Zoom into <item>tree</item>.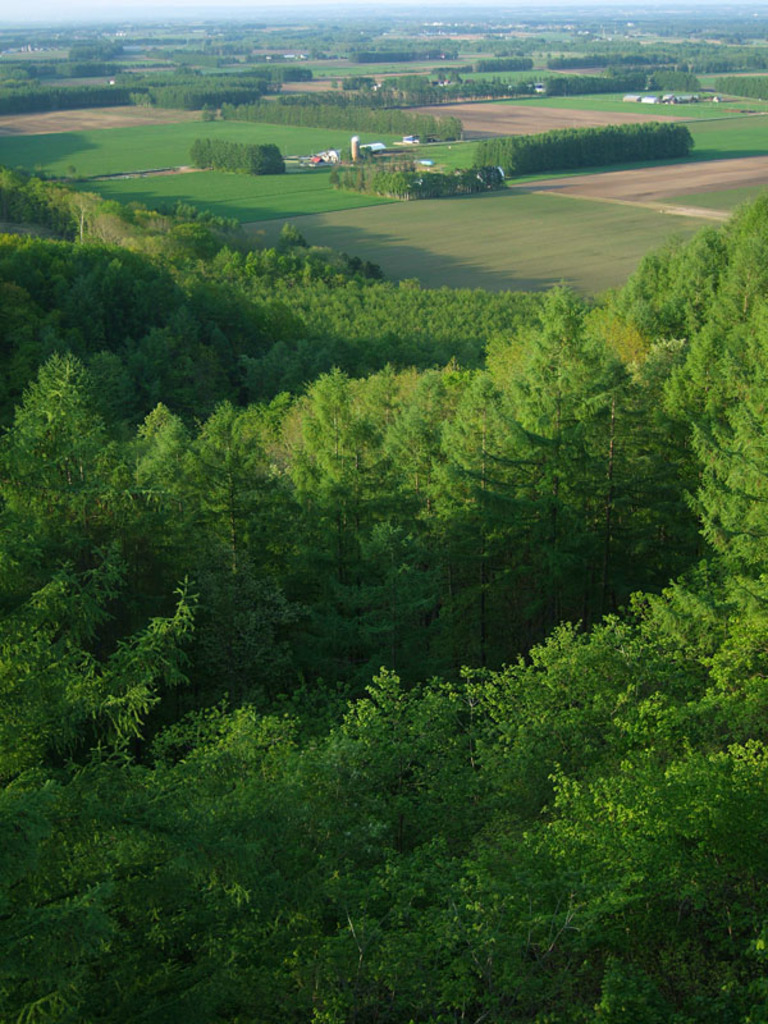
Zoom target: BBox(605, 189, 767, 567).
